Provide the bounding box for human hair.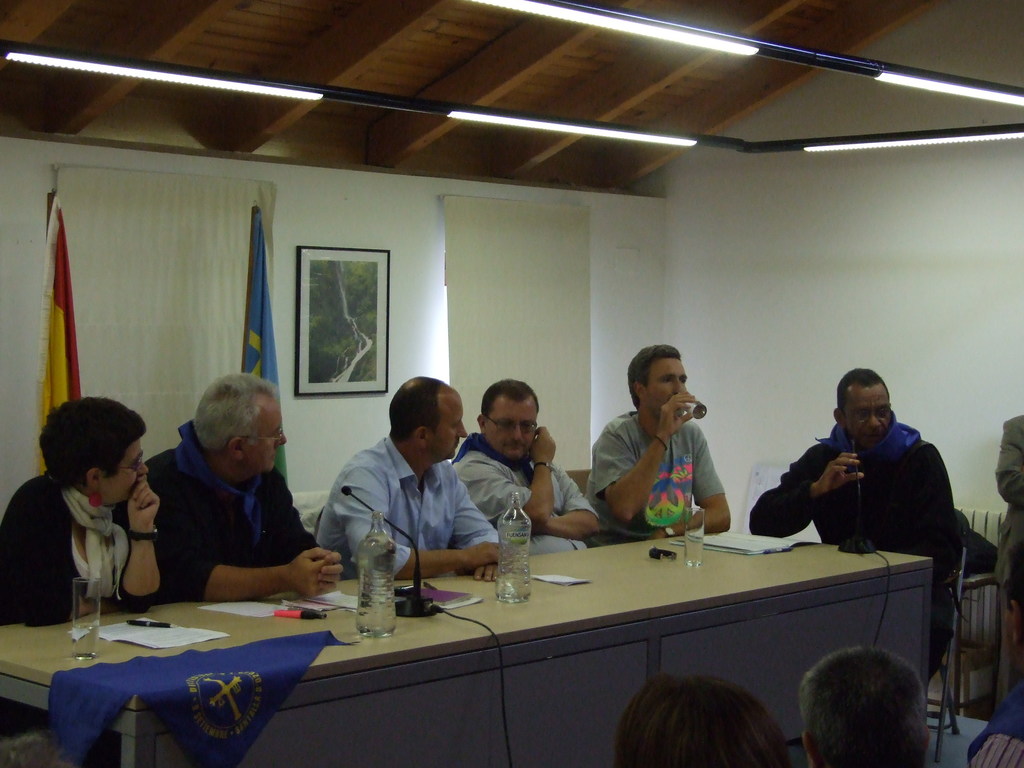
[x1=612, y1=674, x2=794, y2=767].
